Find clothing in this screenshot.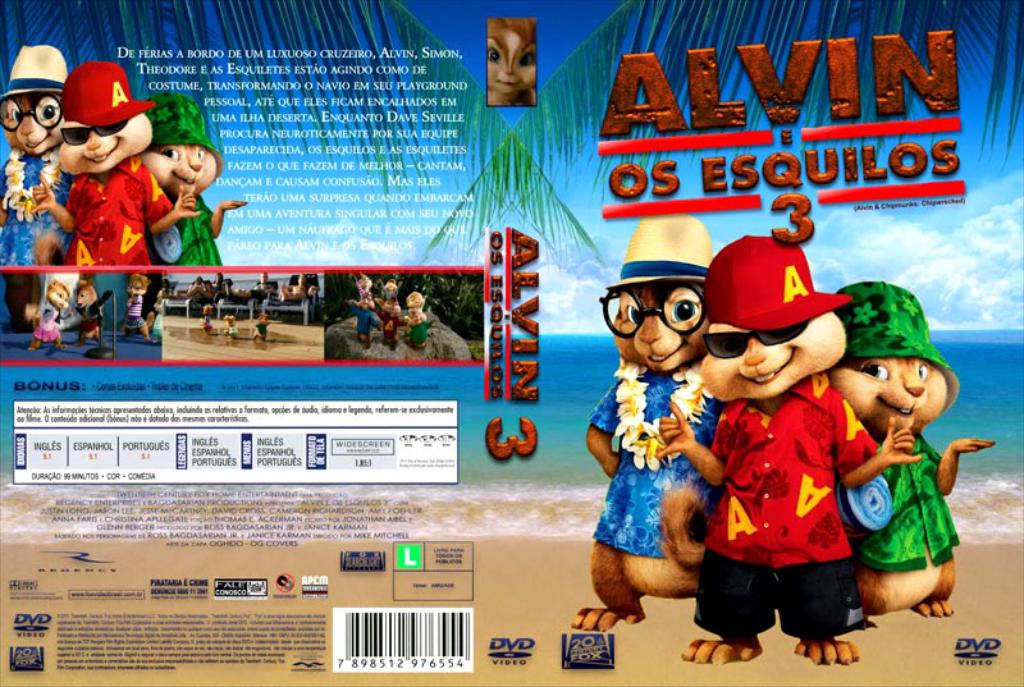
The bounding box for clothing is 165,184,218,275.
